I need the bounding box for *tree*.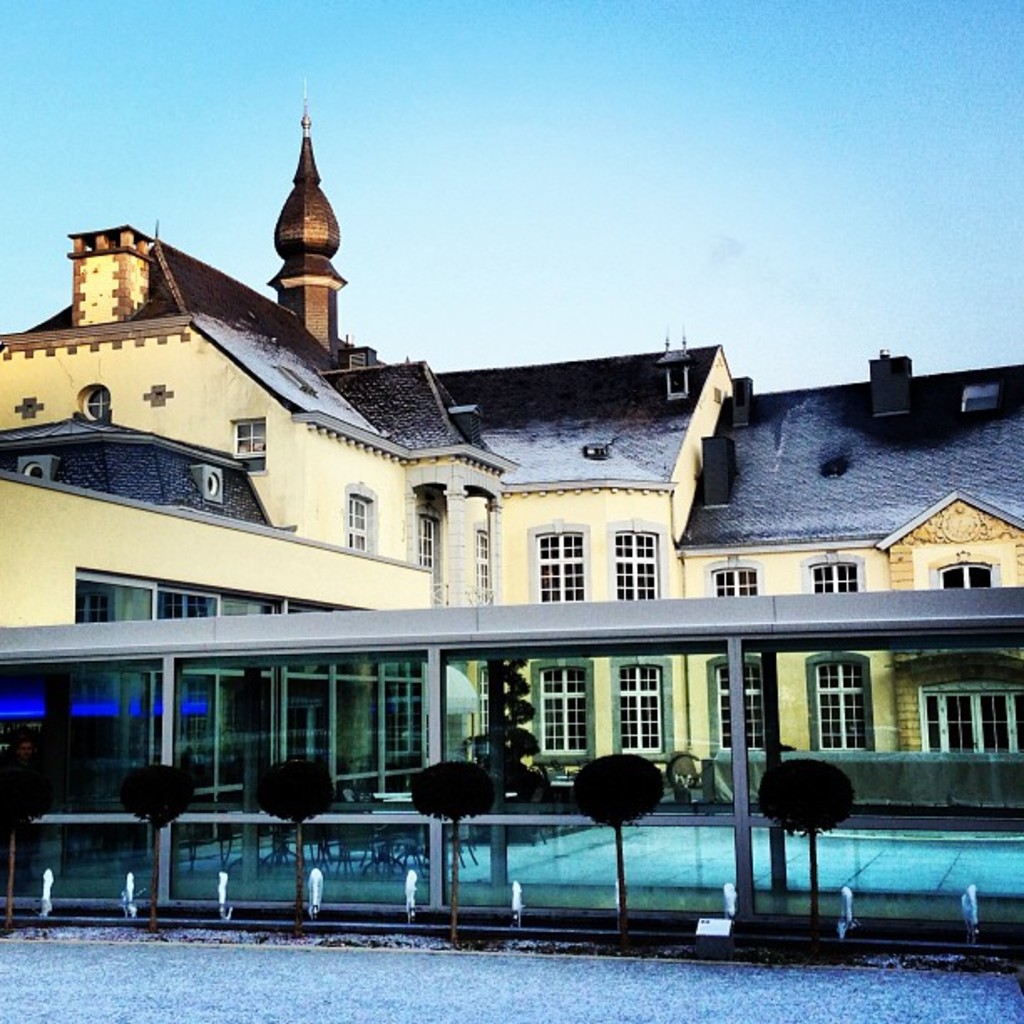
Here it is: x1=758, y1=760, x2=855, y2=945.
